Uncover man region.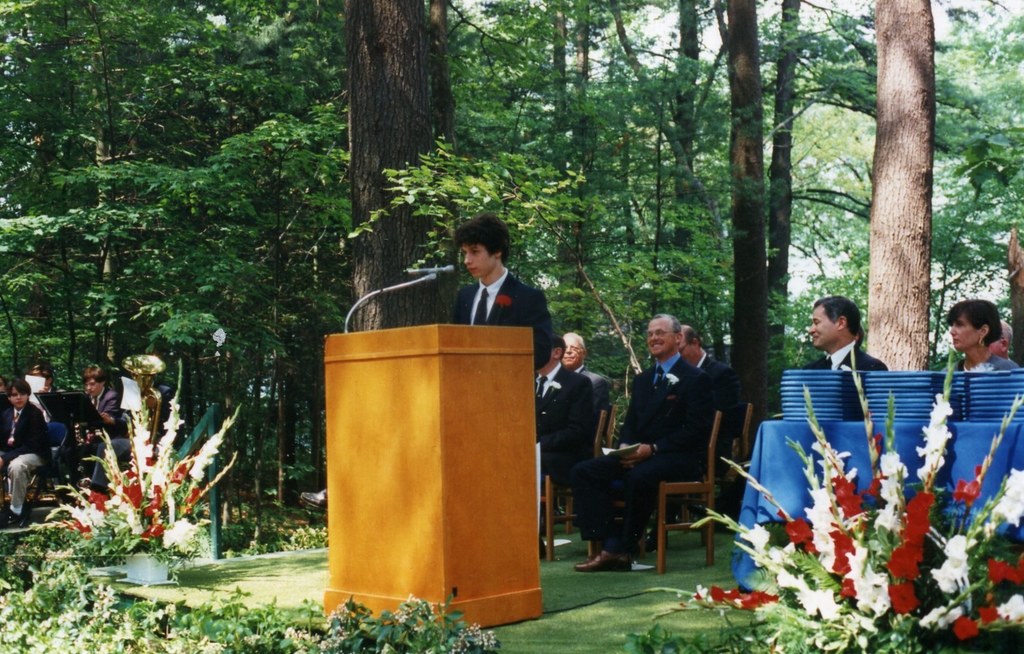
Uncovered: 559/332/614/451.
